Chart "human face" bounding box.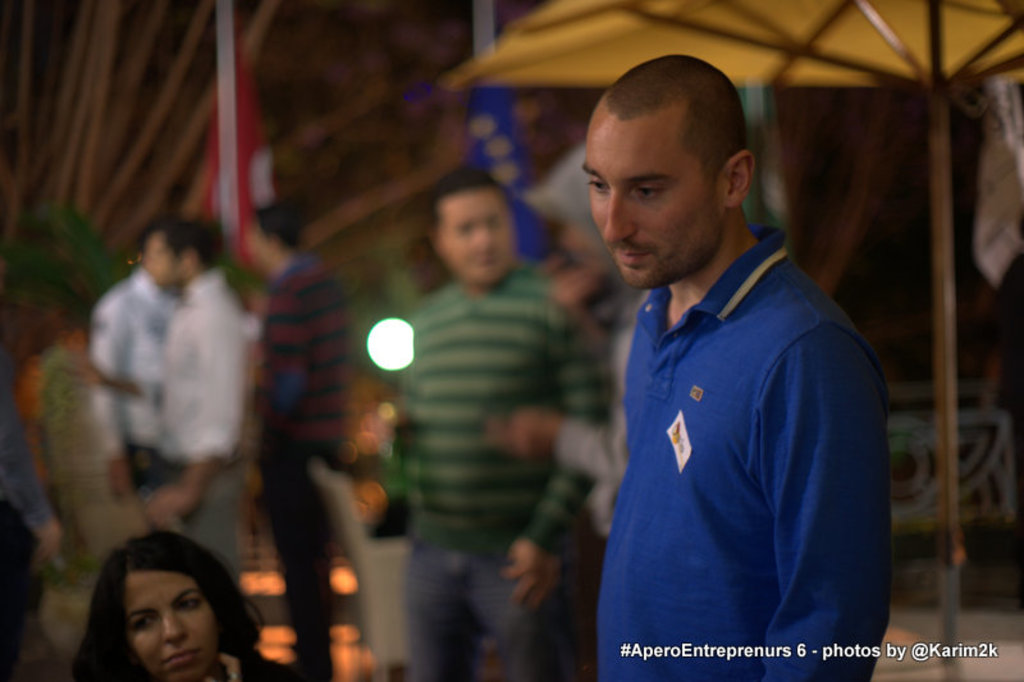
Charted: [left=434, top=192, right=512, bottom=269].
